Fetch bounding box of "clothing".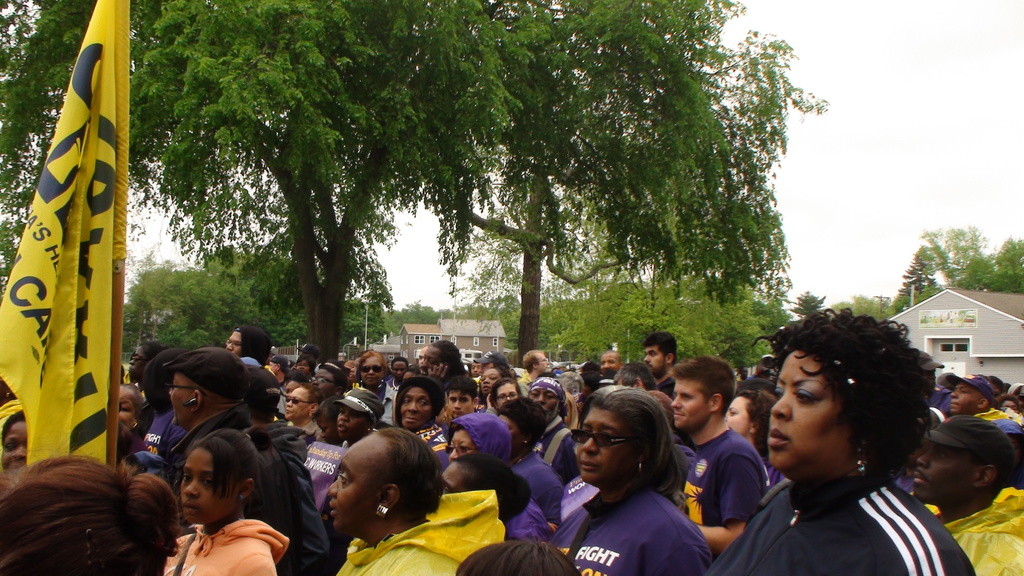
Bbox: (left=531, top=415, right=581, bottom=495).
